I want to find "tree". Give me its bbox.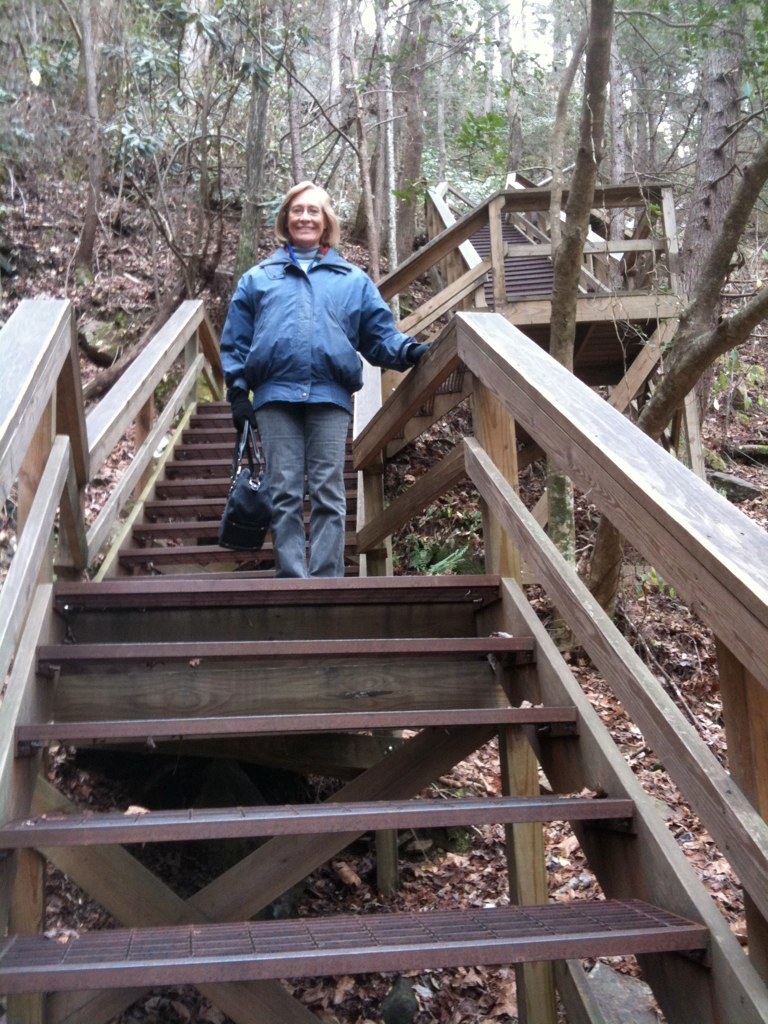
{"x1": 569, "y1": 0, "x2": 767, "y2": 655}.
